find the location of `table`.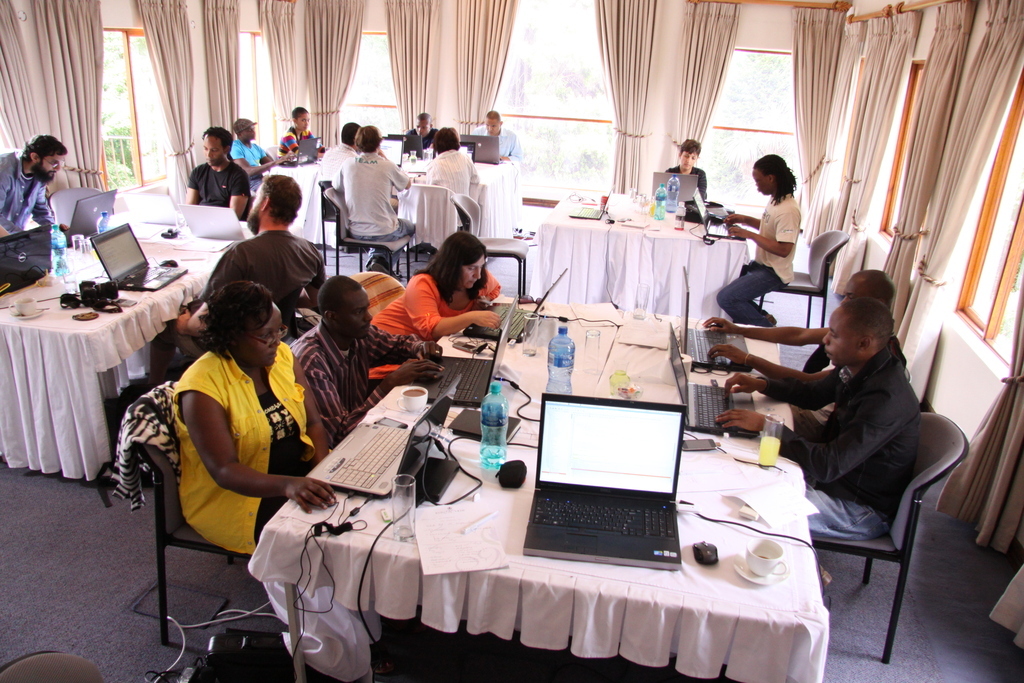
Location: 529/193/745/327.
